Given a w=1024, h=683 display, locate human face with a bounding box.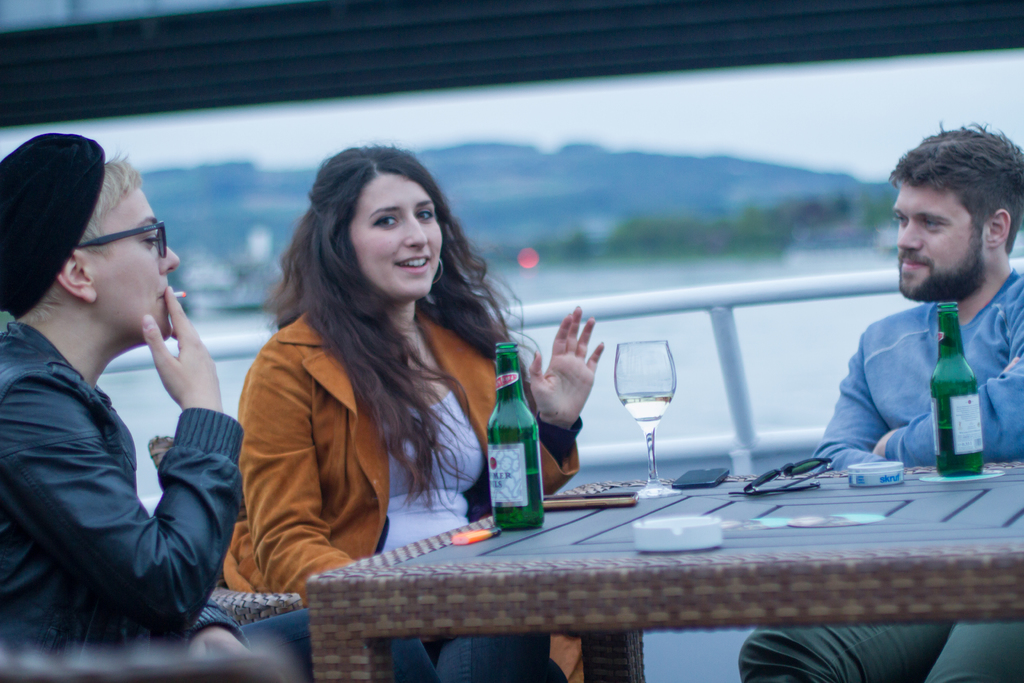
Located: box(893, 180, 988, 303).
